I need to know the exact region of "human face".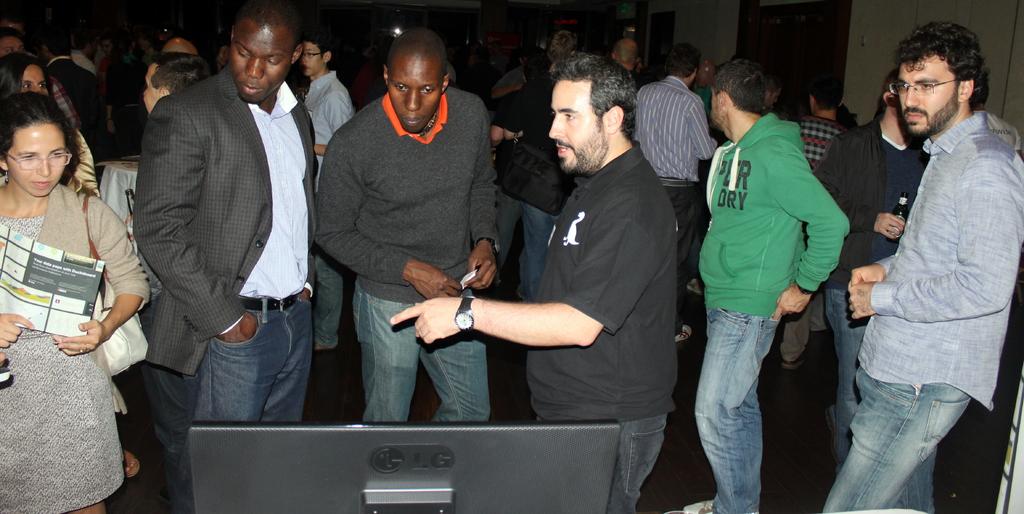
Region: 8,125,66,197.
